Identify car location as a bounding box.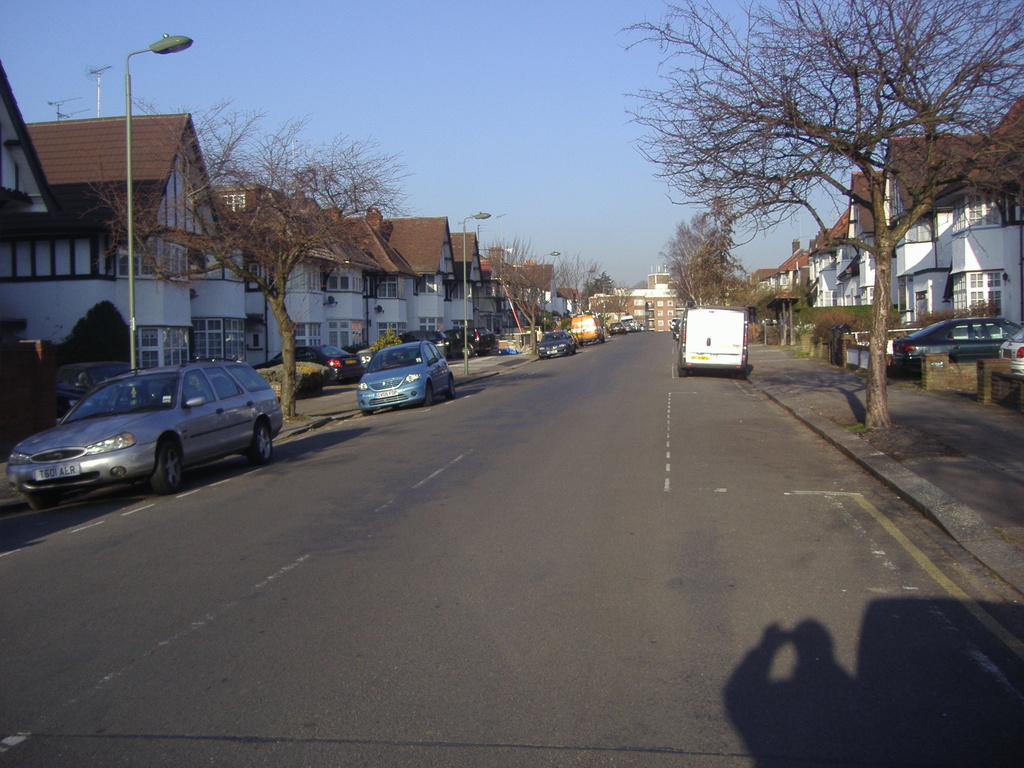
[268,342,362,381].
